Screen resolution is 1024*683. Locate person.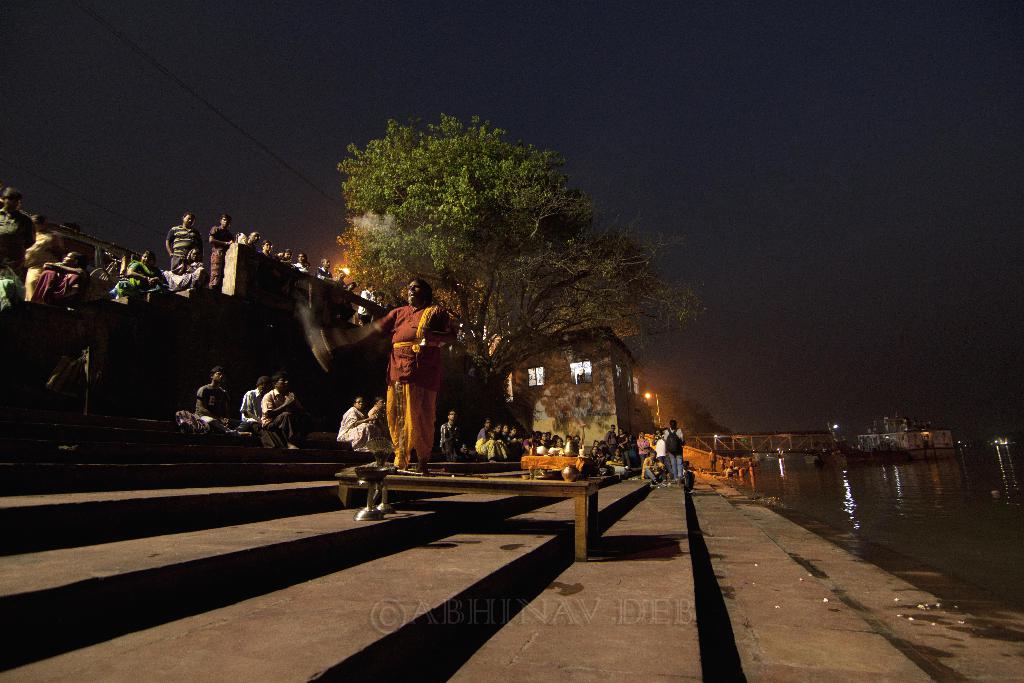
(0,187,35,304).
